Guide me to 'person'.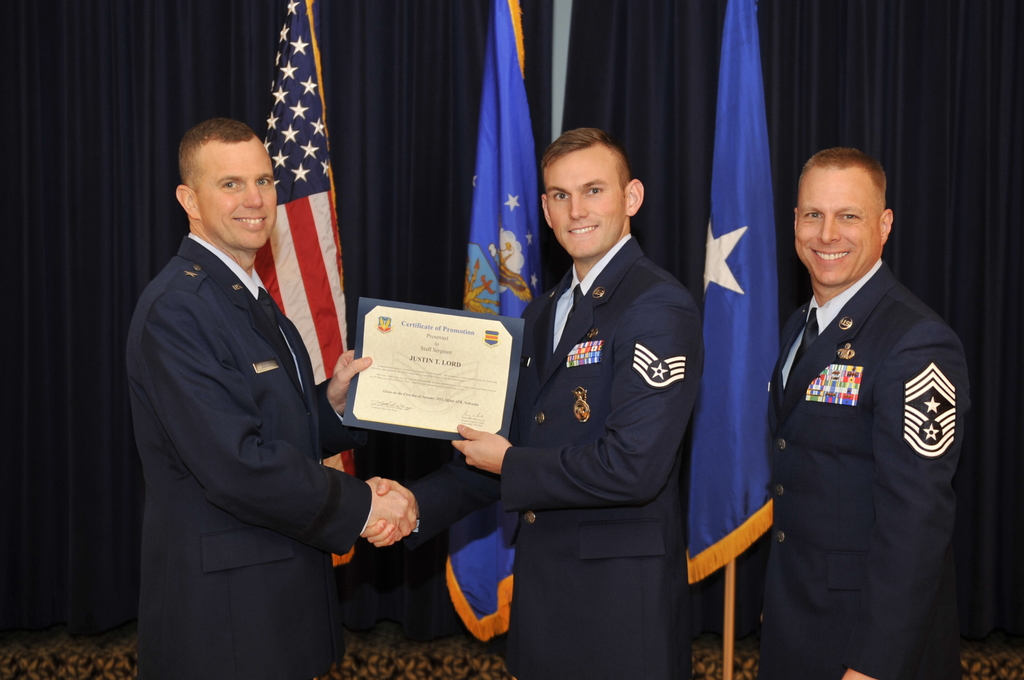
Guidance: 379 134 696 679.
